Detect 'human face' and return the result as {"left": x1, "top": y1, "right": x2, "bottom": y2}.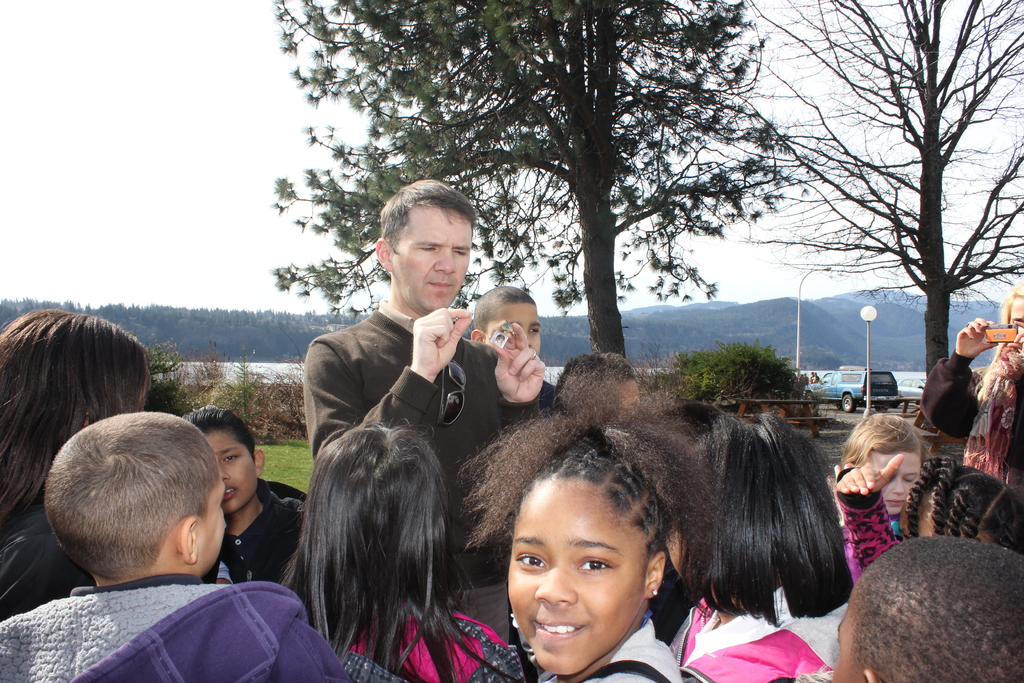
{"left": 507, "top": 477, "right": 643, "bottom": 675}.
